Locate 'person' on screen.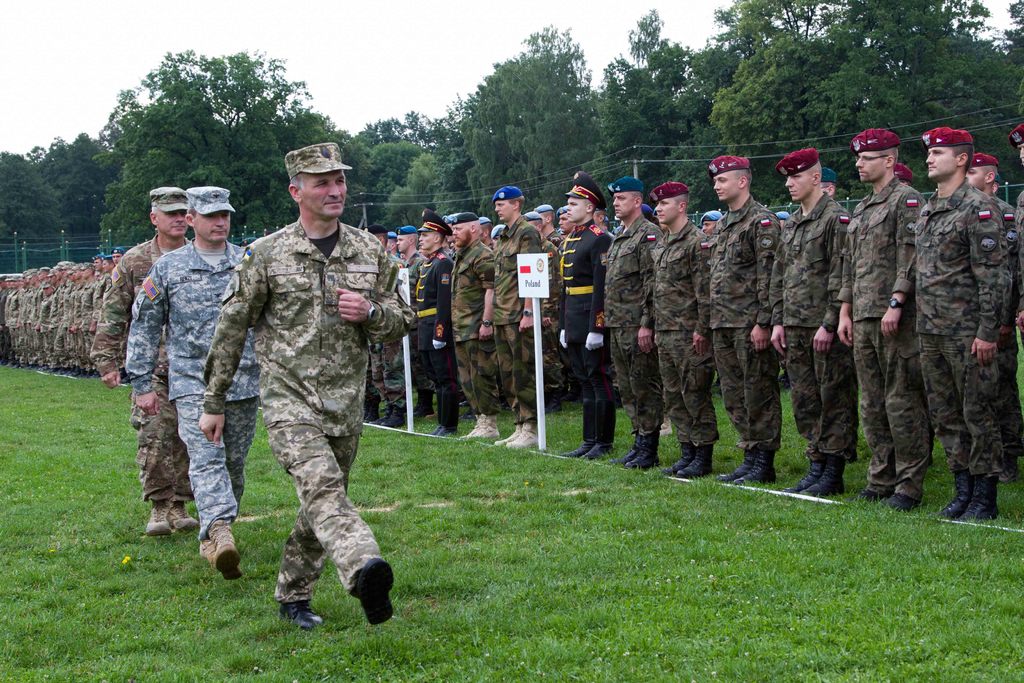
On screen at (767, 149, 852, 497).
